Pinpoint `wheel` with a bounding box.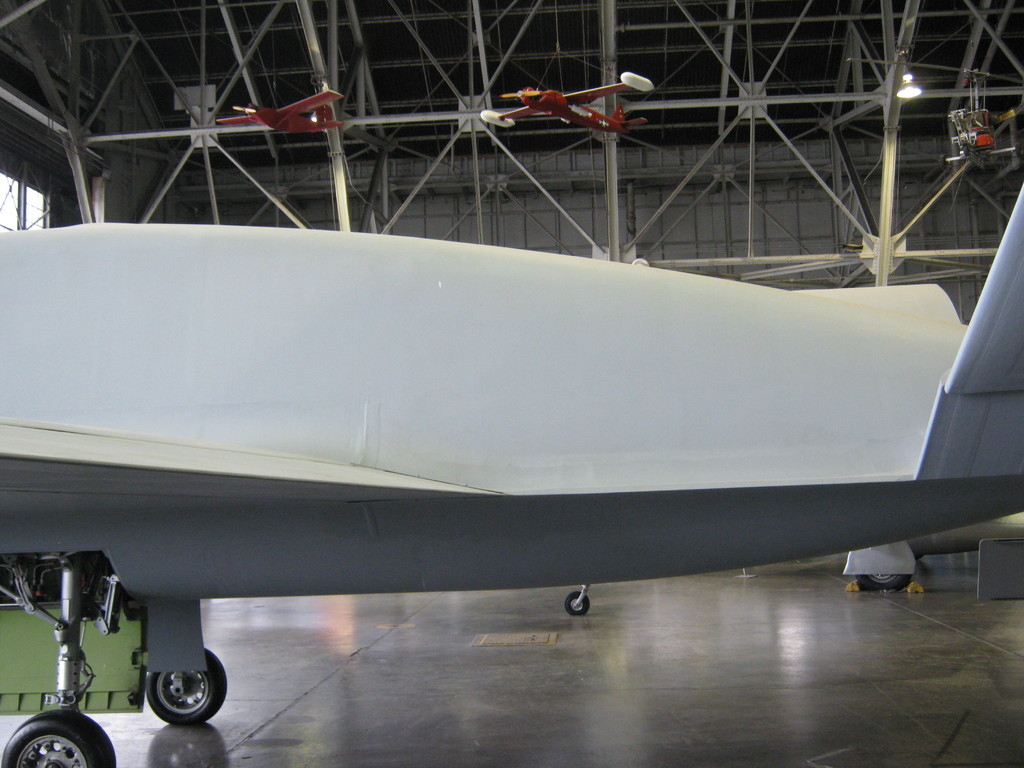
bbox=[3, 710, 115, 767].
